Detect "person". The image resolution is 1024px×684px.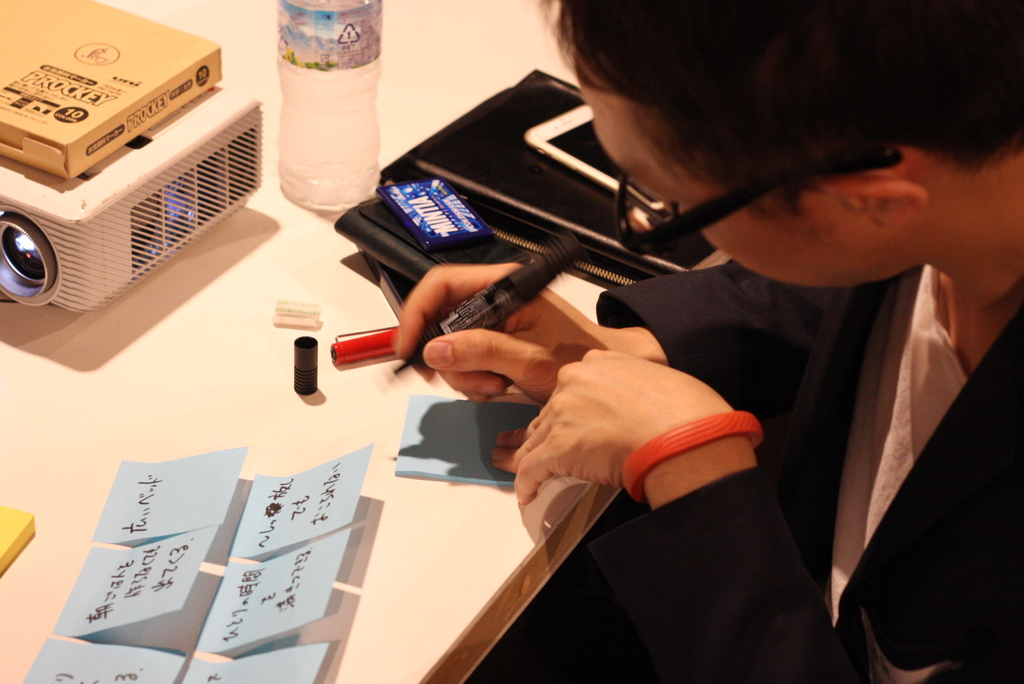
403:2:972:655.
